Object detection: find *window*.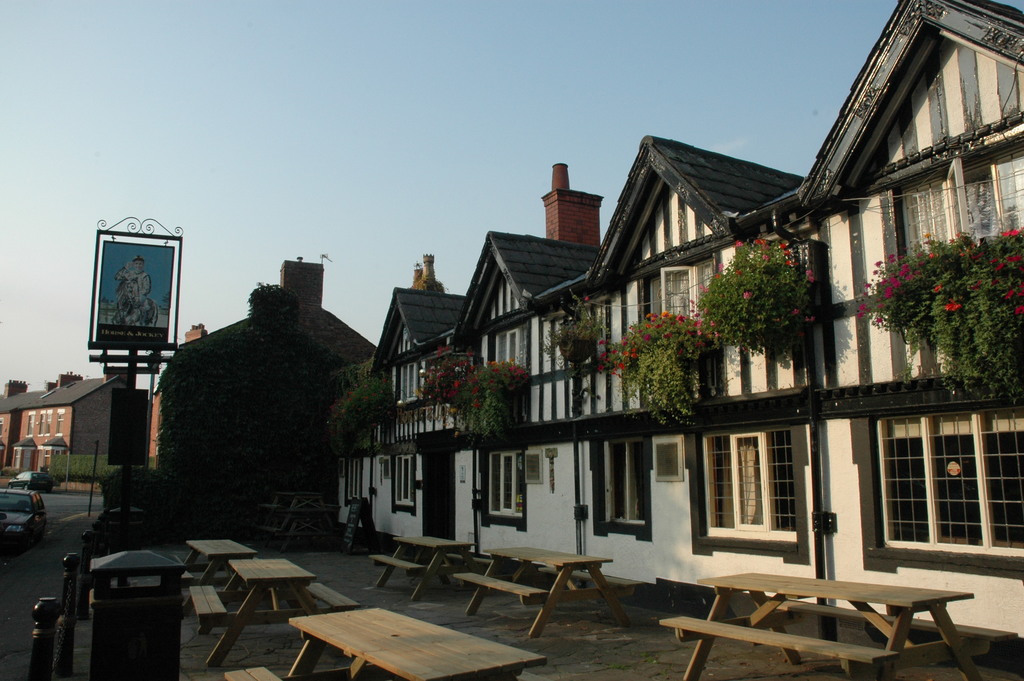
bbox(658, 266, 698, 327).
